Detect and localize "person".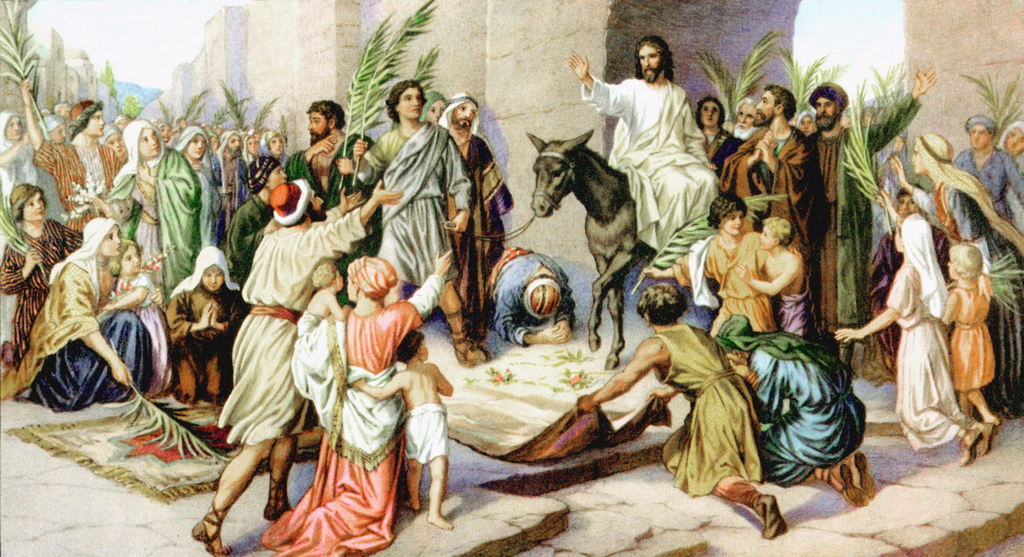
Localized at (left=22, top=82, right=122, bottom=214).
